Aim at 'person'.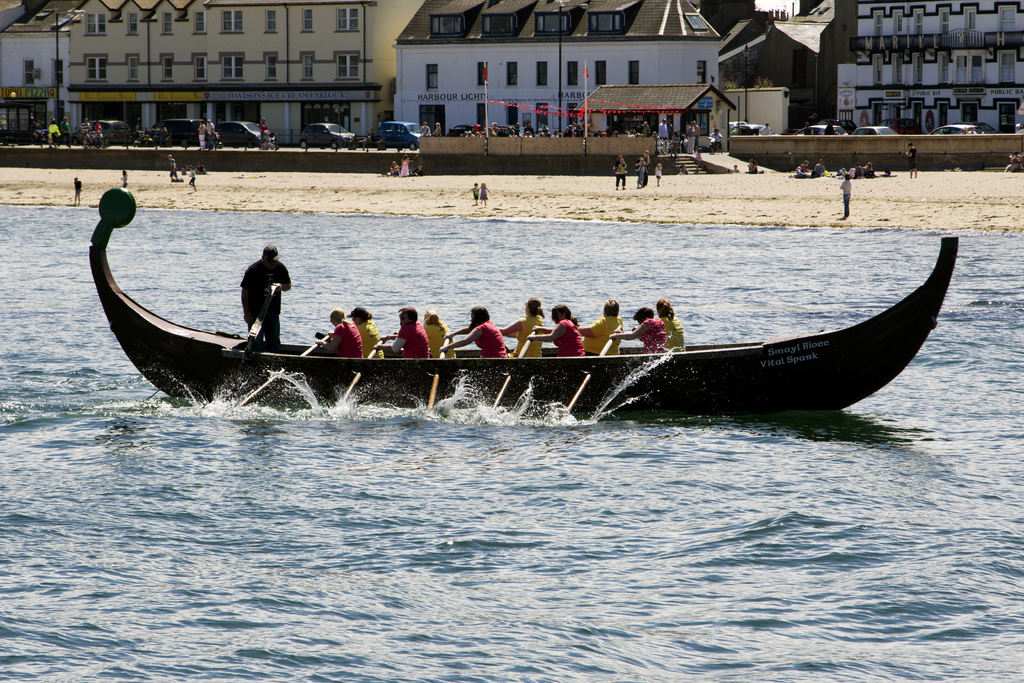
Aimed at bbox=(609, 308, 664, 353).
